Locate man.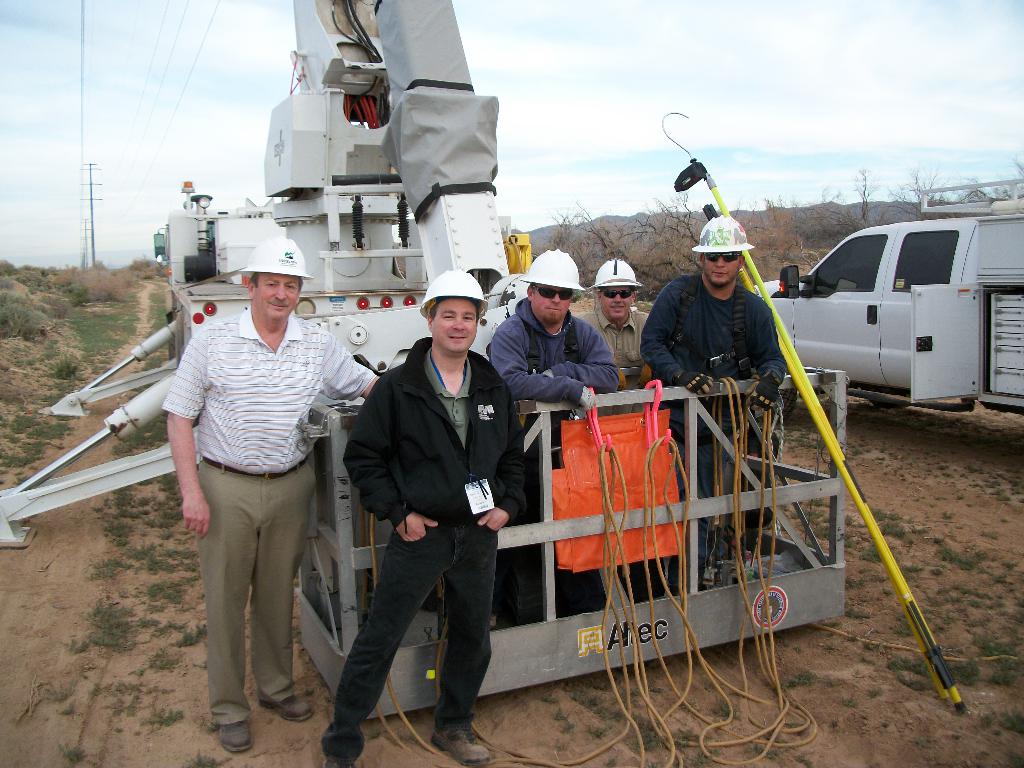
Bounding box: [left=580, top=252, right=646, bottom=392].
